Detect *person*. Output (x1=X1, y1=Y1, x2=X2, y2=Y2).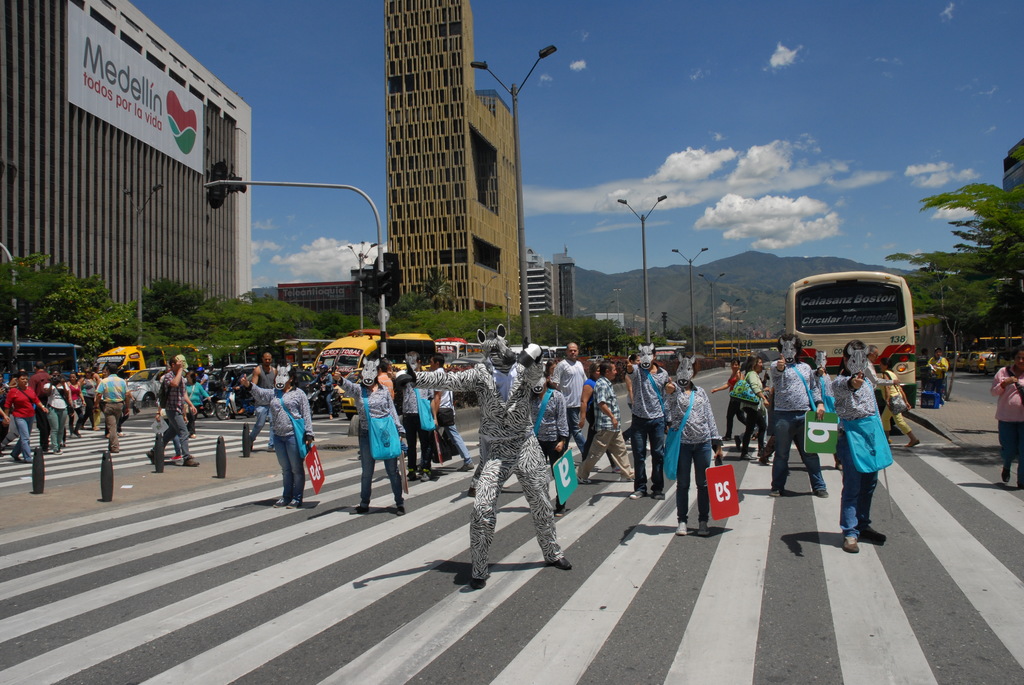
(x1=332, y1=359, x2=408, y2=516).
